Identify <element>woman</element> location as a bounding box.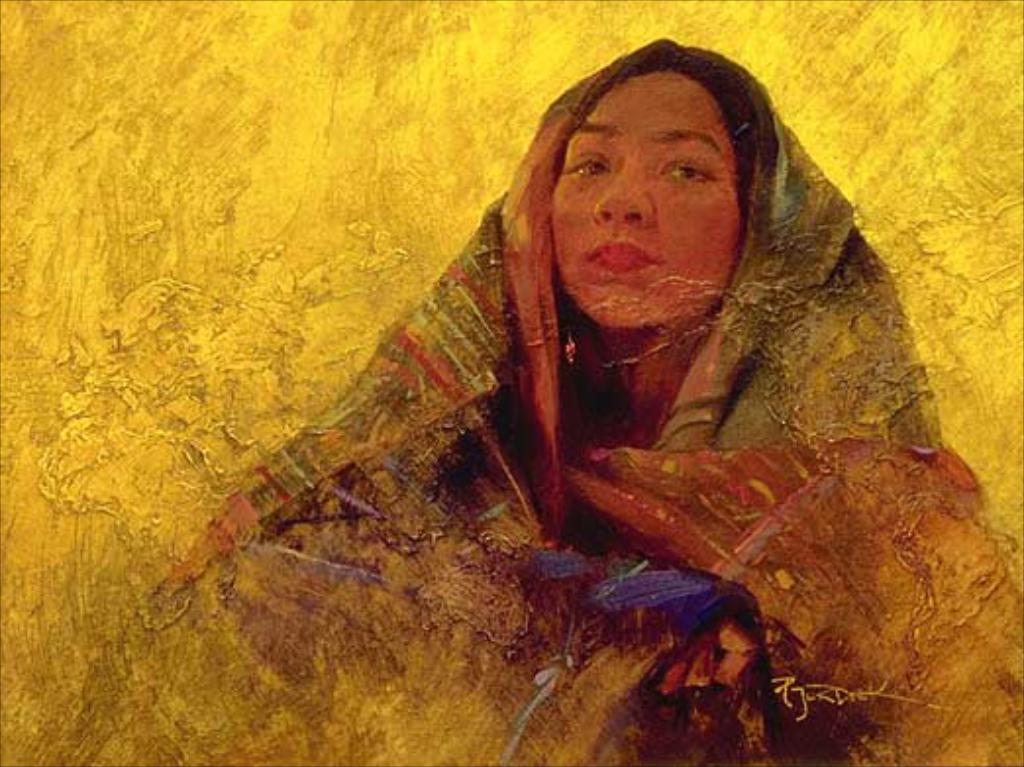
175, 57, 979, 722.
